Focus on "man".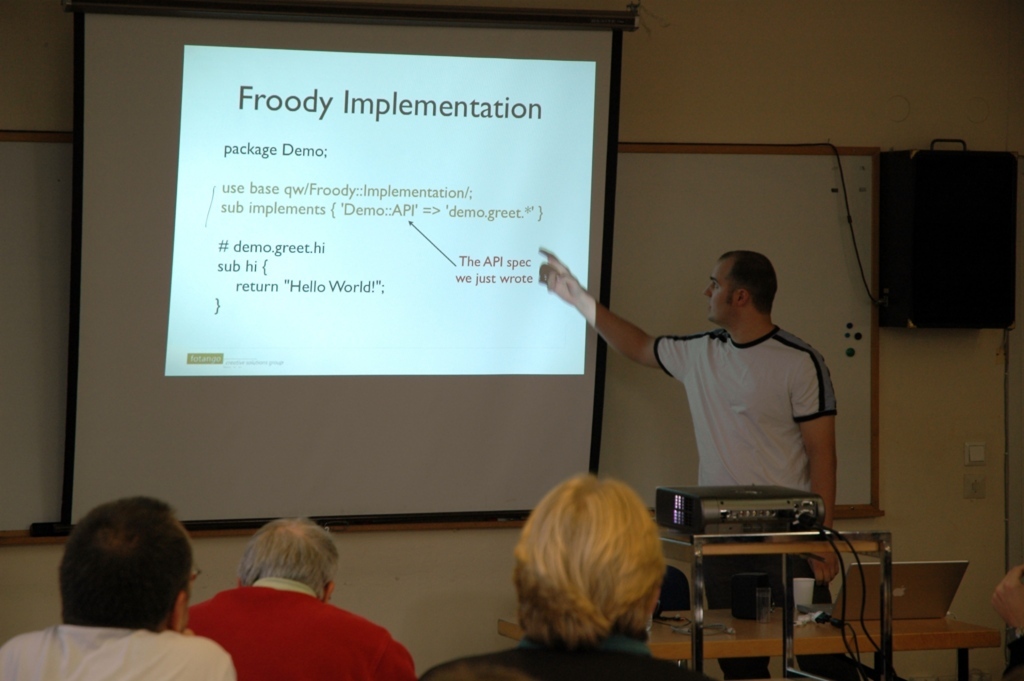
Focused at Rect(419, 473, 708, 680).
